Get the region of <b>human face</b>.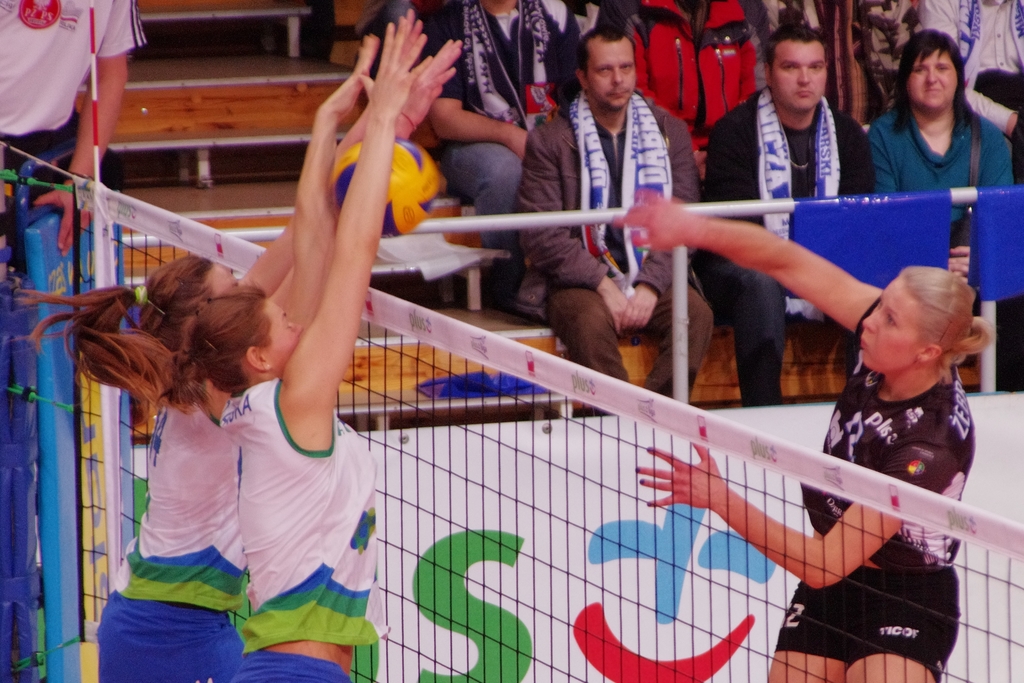
[x1=267, y1=304, x2=303, y2=374].
